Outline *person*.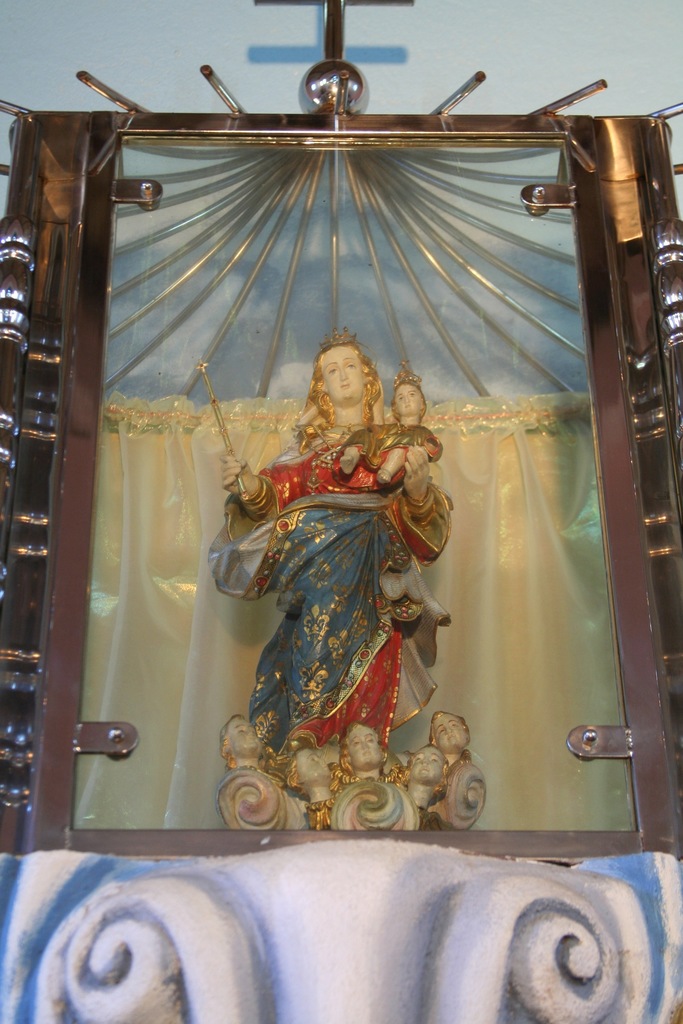
Outline: 406:748:448:810.
